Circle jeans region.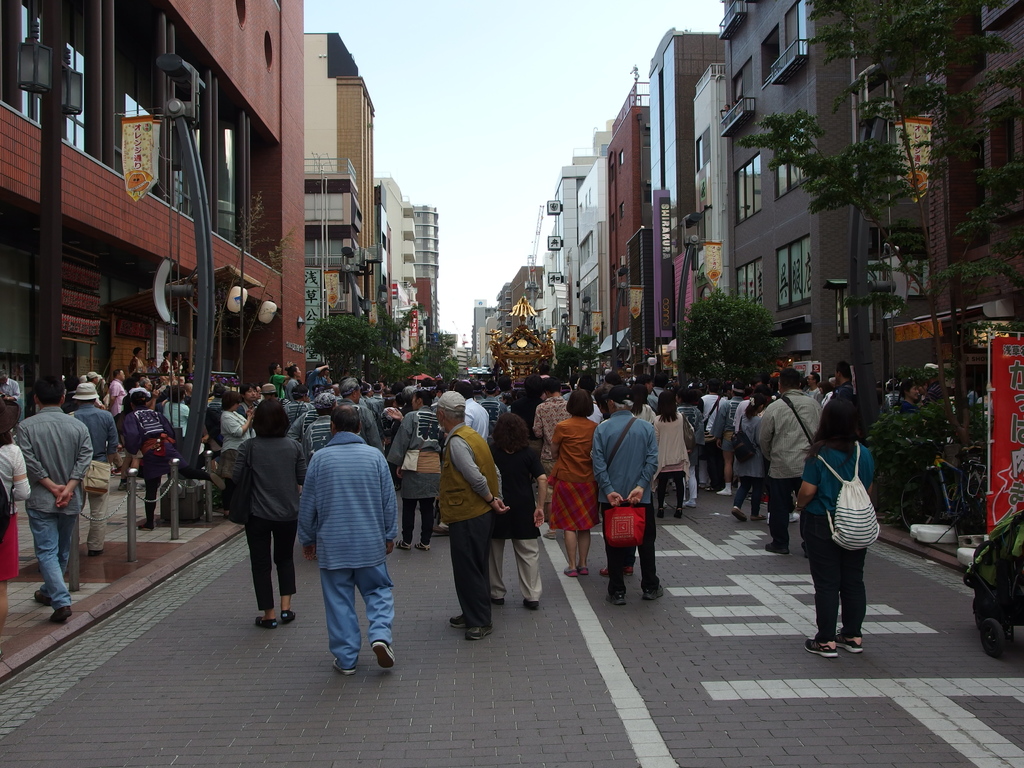
Region: [321,566,388,668].
